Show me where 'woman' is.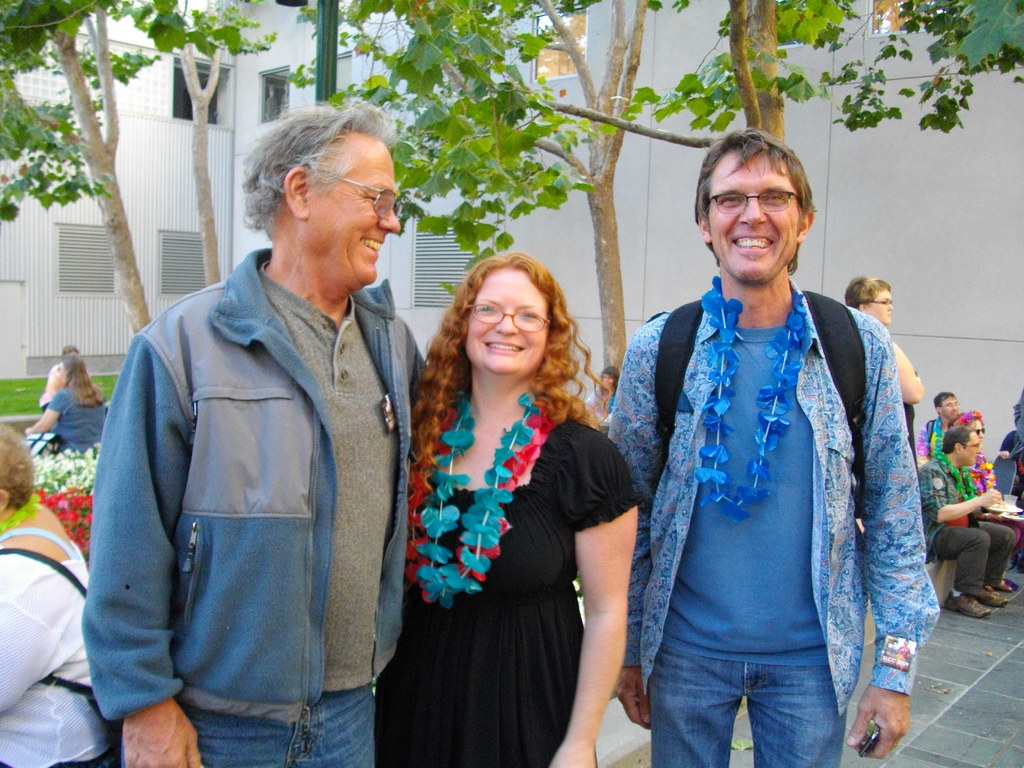
'woman' is at {"x1": 21, "y1": 352, "x2": 104, "y2": 452}.
